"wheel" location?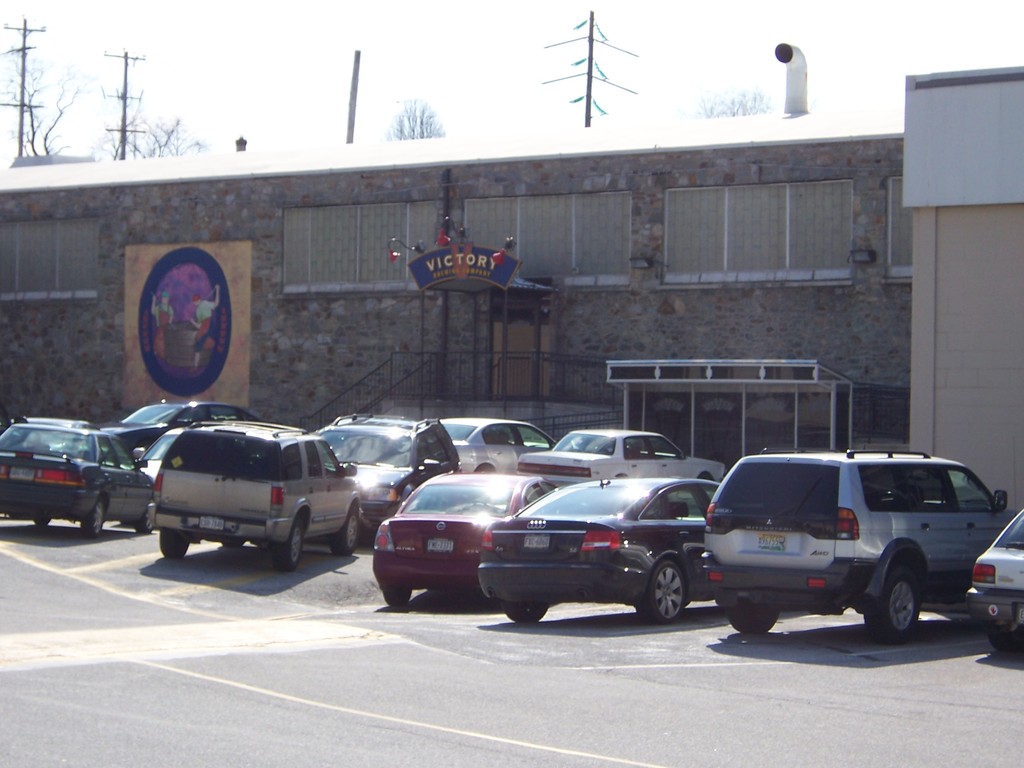
select_region(634, 554, 690, 623)
